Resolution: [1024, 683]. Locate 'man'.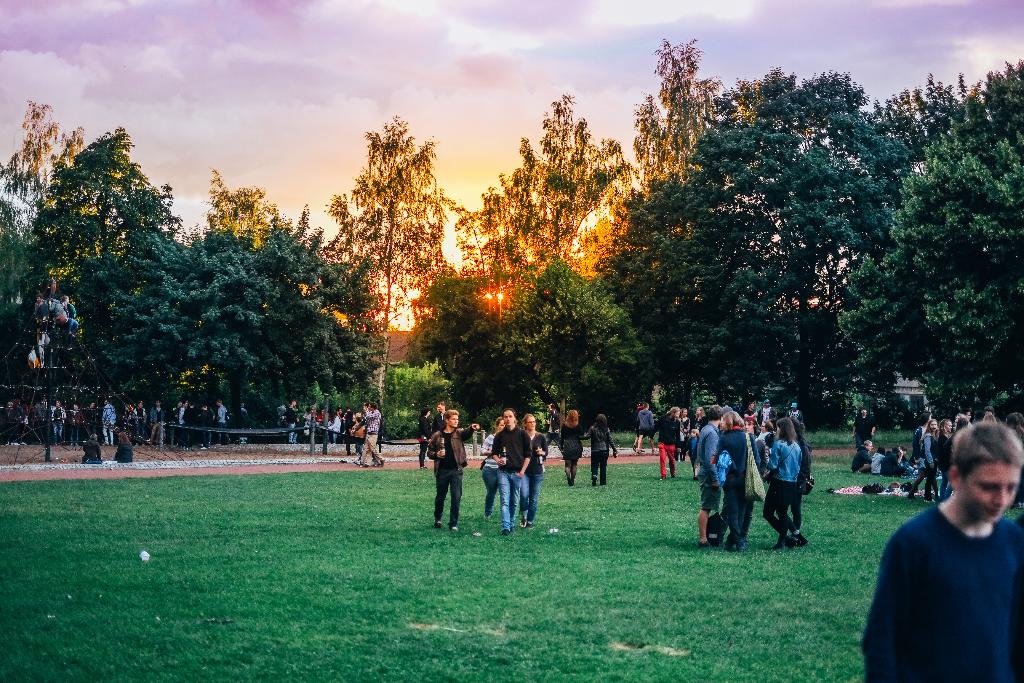
BBox(760, 396, 778, 427).
